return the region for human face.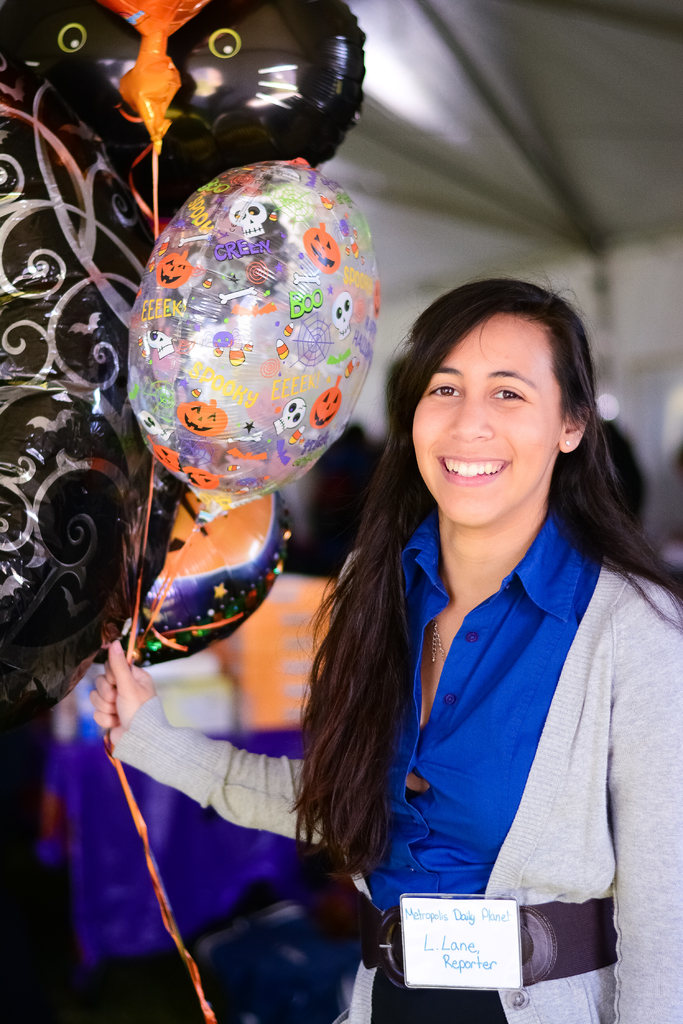
412, 318, 564, 521.
